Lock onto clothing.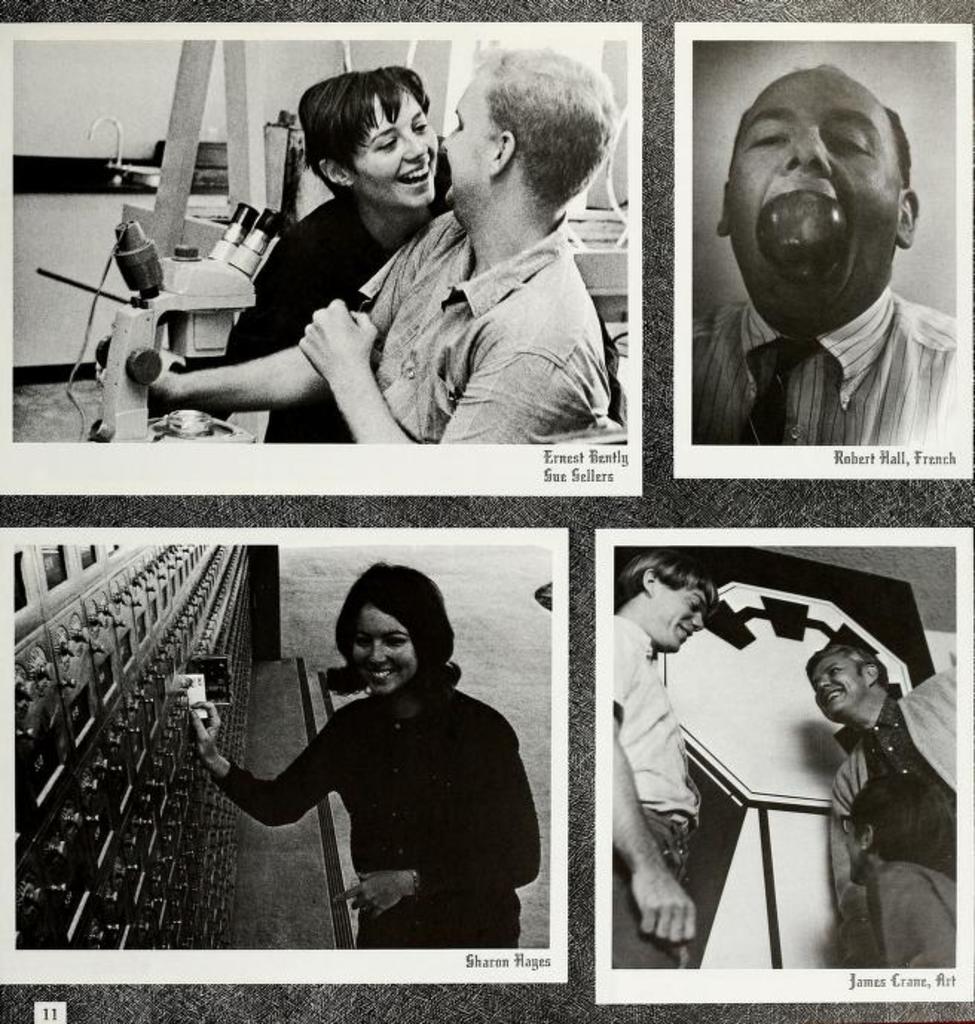
Locked: l=230, t=189, r=444, b=455.
